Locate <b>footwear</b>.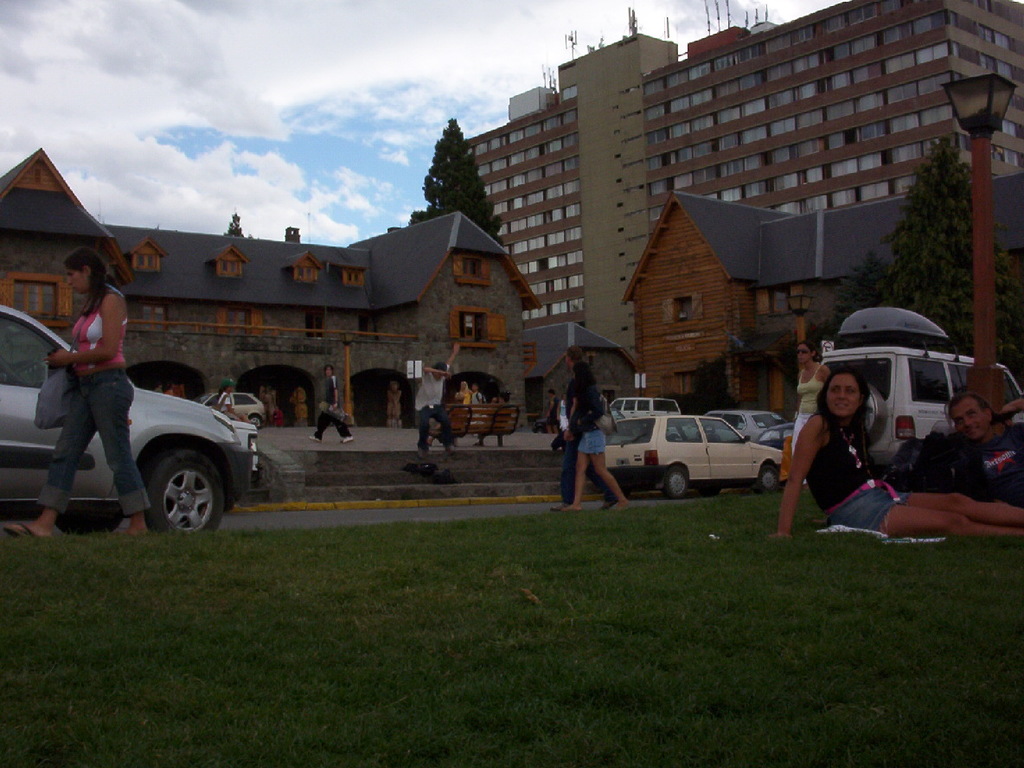
Bounding box: Rect(0, 522, 45, 542).
